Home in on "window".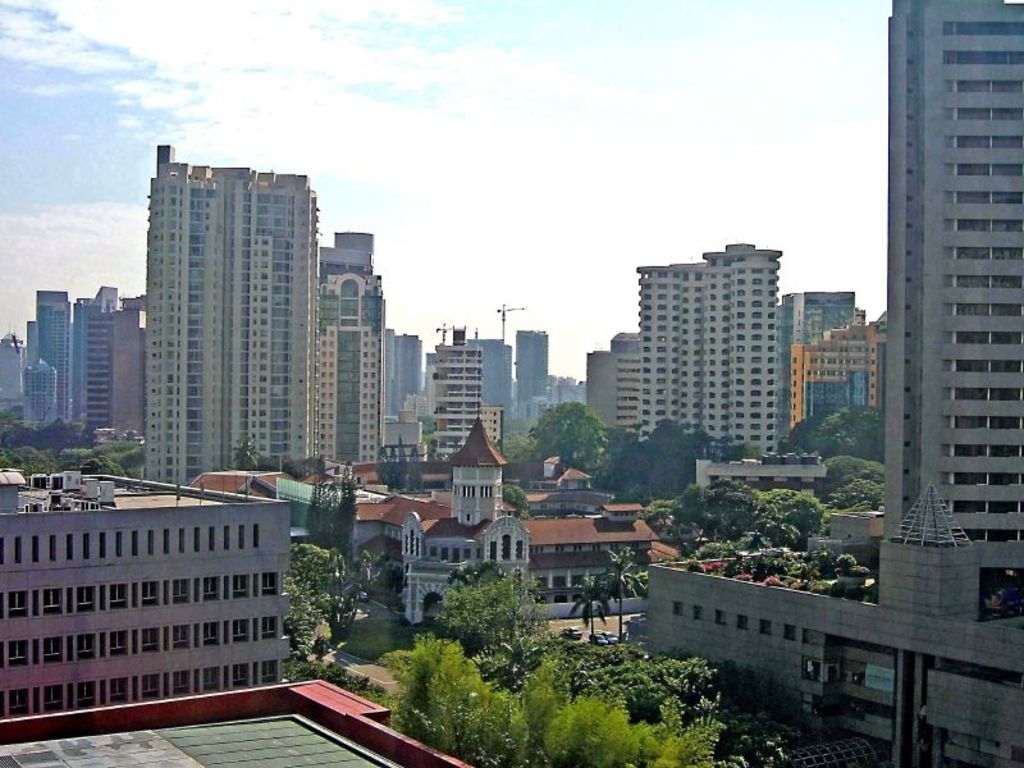
Homed in at box=[77, 676, 100, 714].
